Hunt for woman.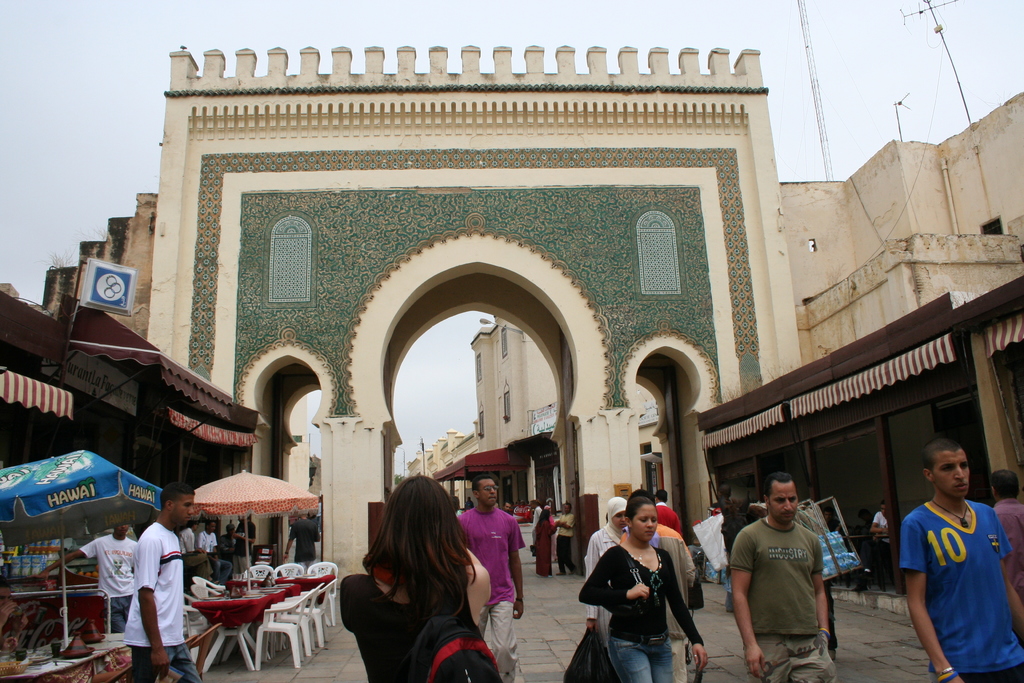
Hunted down at bbox=(588, 498, 635, 661).
